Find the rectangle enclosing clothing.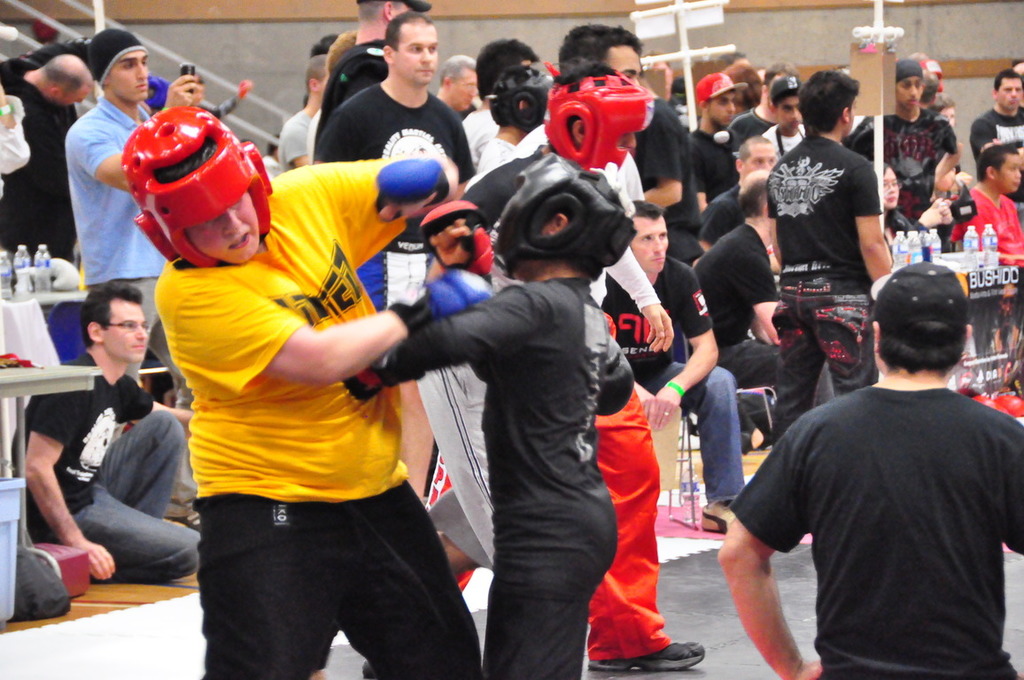
[458,95,500,131].
